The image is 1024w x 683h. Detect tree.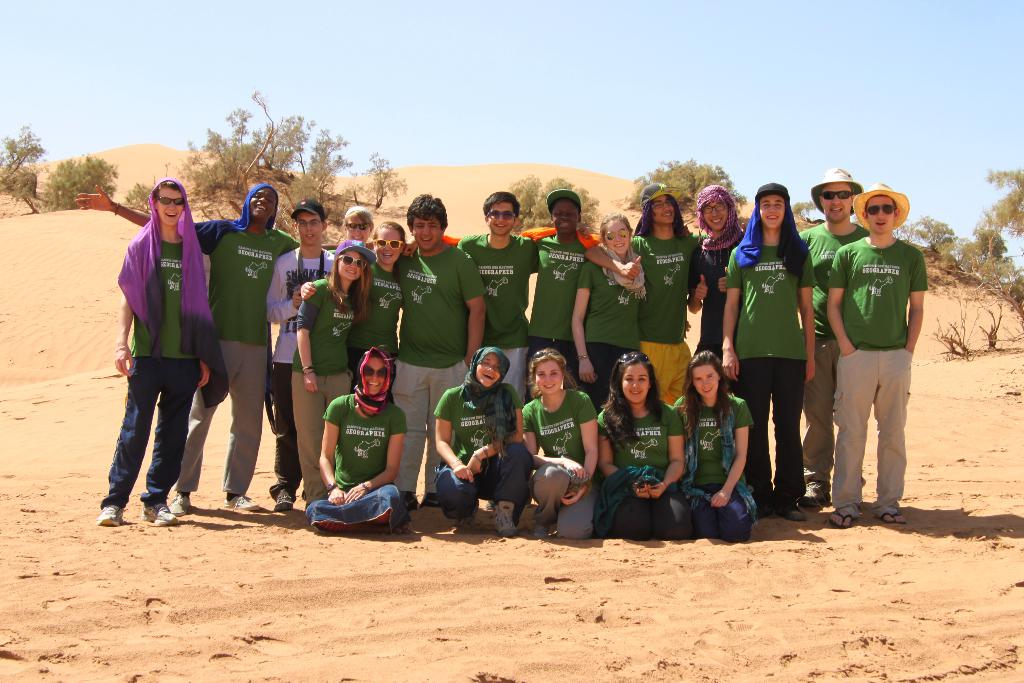
Detection: left=500, top=167, right=607, bottom=239.
